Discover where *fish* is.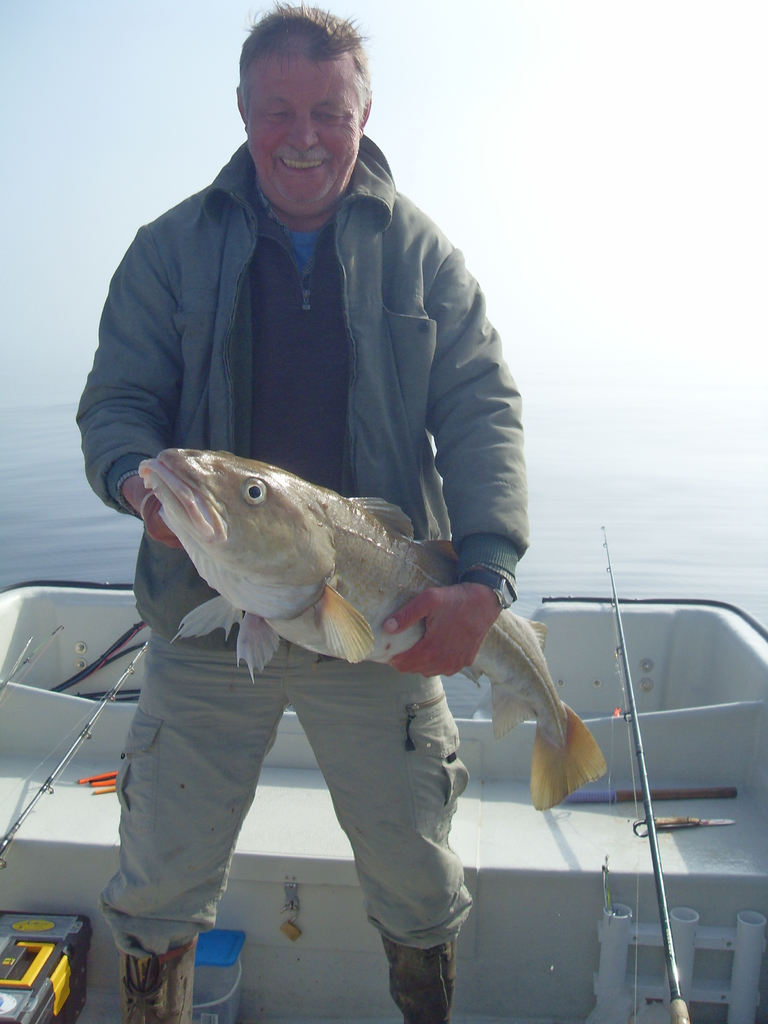
Discovered at bbox=[138, 443, 610, 808].
